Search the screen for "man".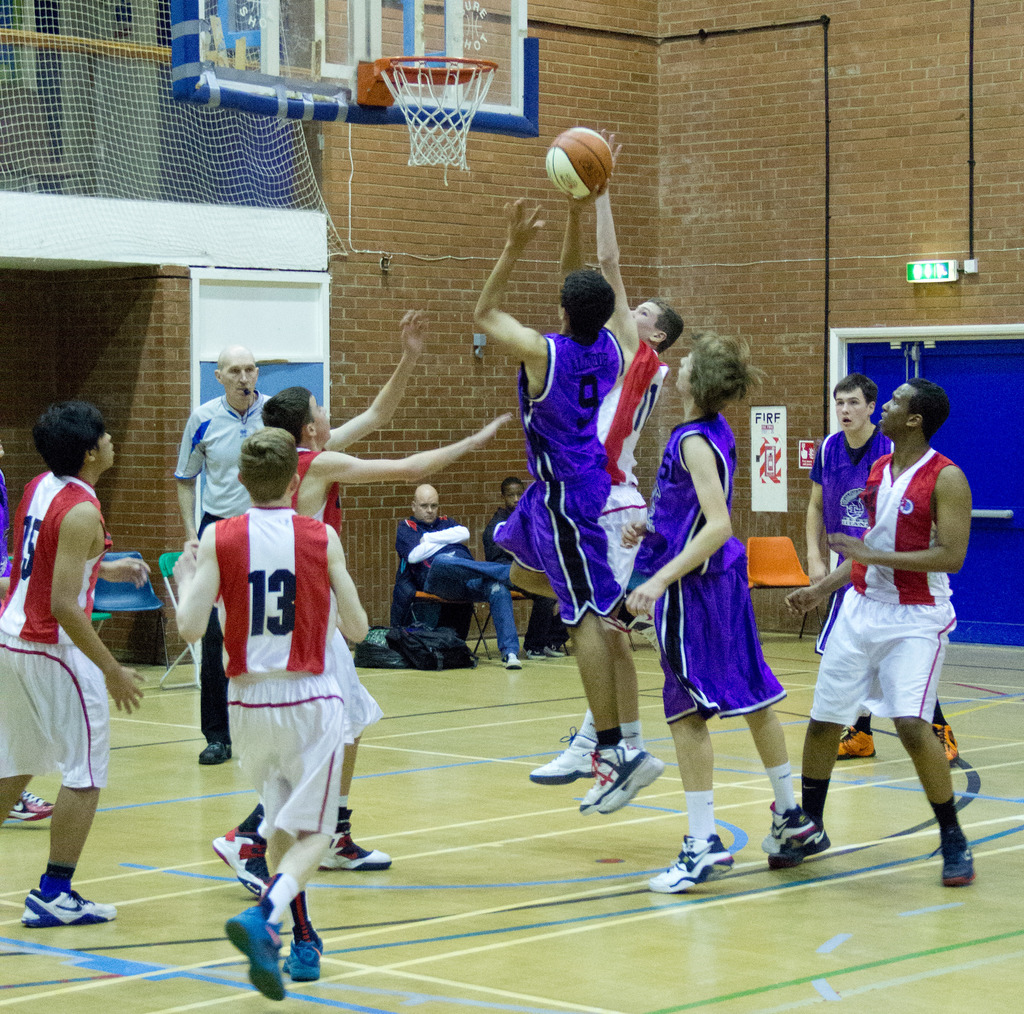
Found at 396/485/530/668.
